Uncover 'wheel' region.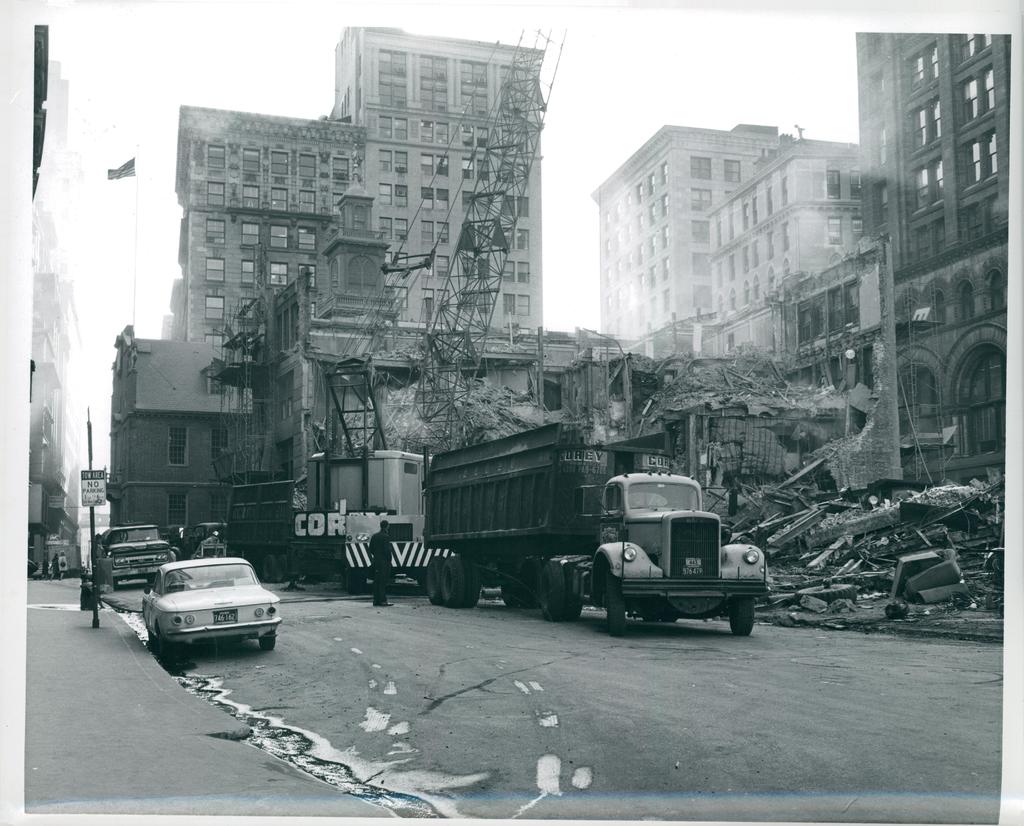
Uncovered: bbox=[445, 555, 467, 601].
